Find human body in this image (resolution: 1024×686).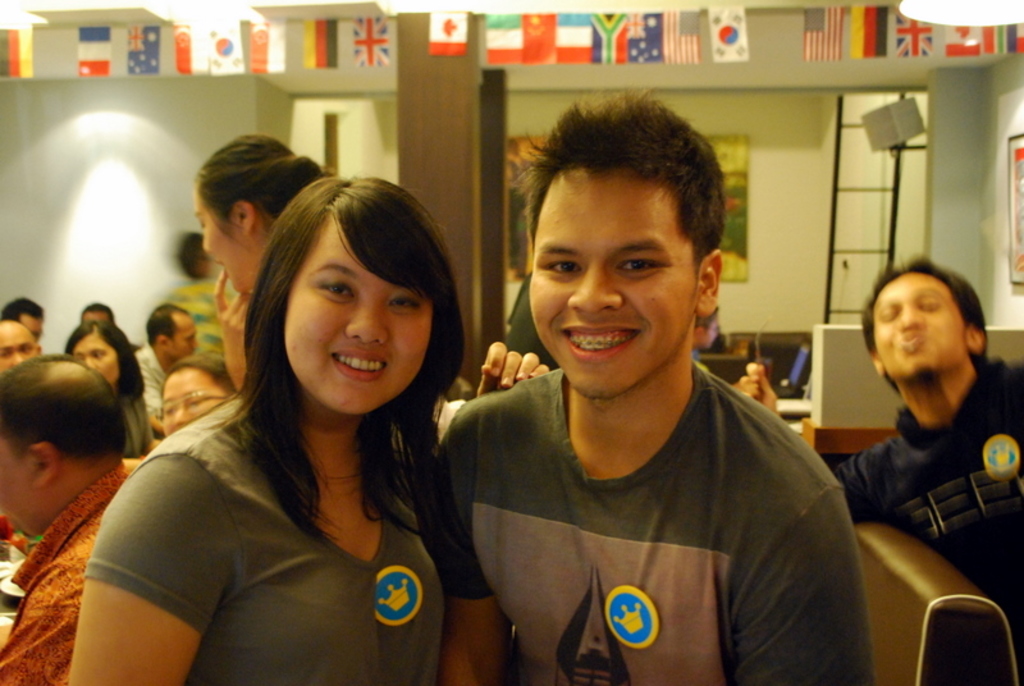
147:337:230:443.
